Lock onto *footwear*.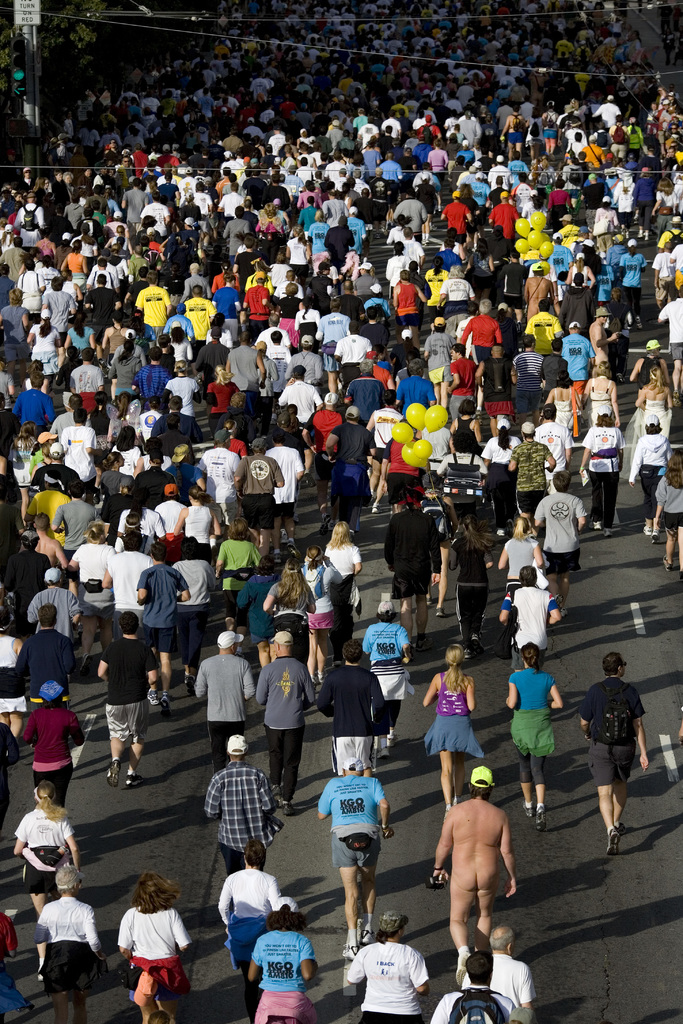
Locked: bbox=[342, 934, 361, 965].
